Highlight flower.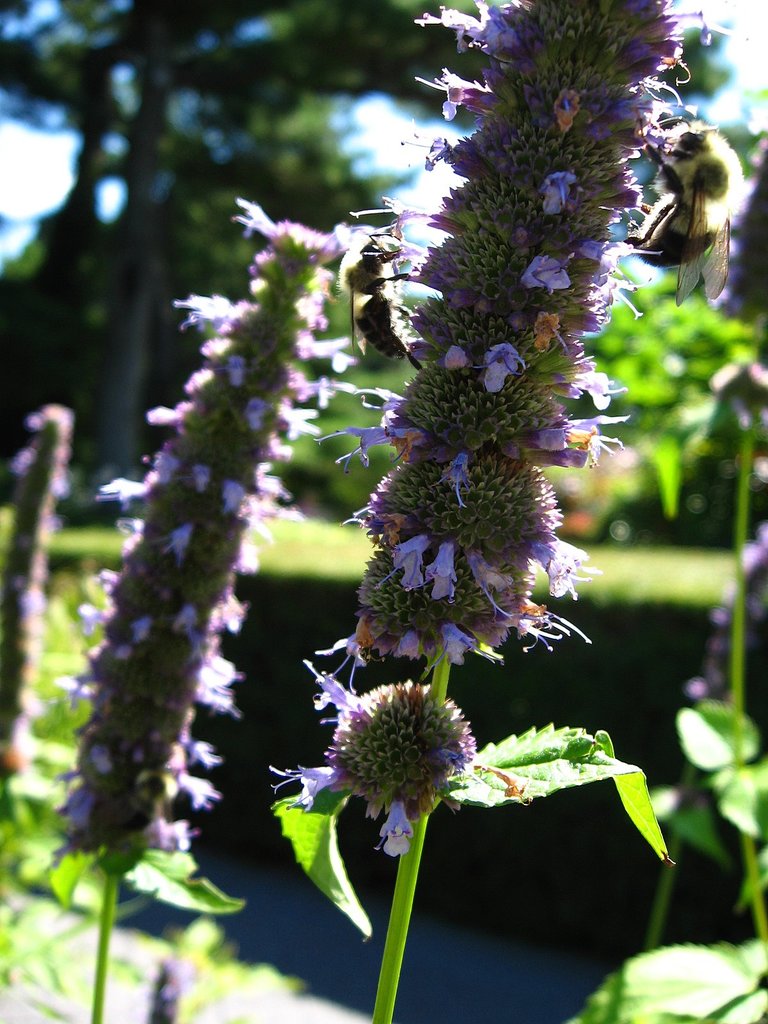
Highlighted region: pyautogui.locateOnScreen(0, 419, 69, 774).
